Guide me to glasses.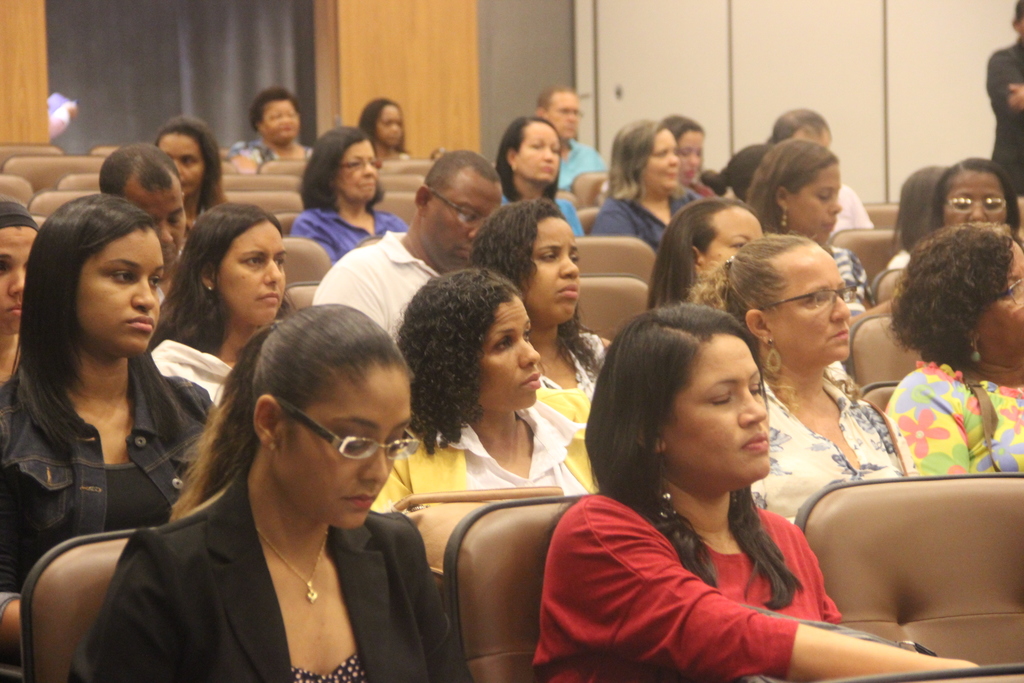
Guidance: crop(267, 434, 403, 483).
